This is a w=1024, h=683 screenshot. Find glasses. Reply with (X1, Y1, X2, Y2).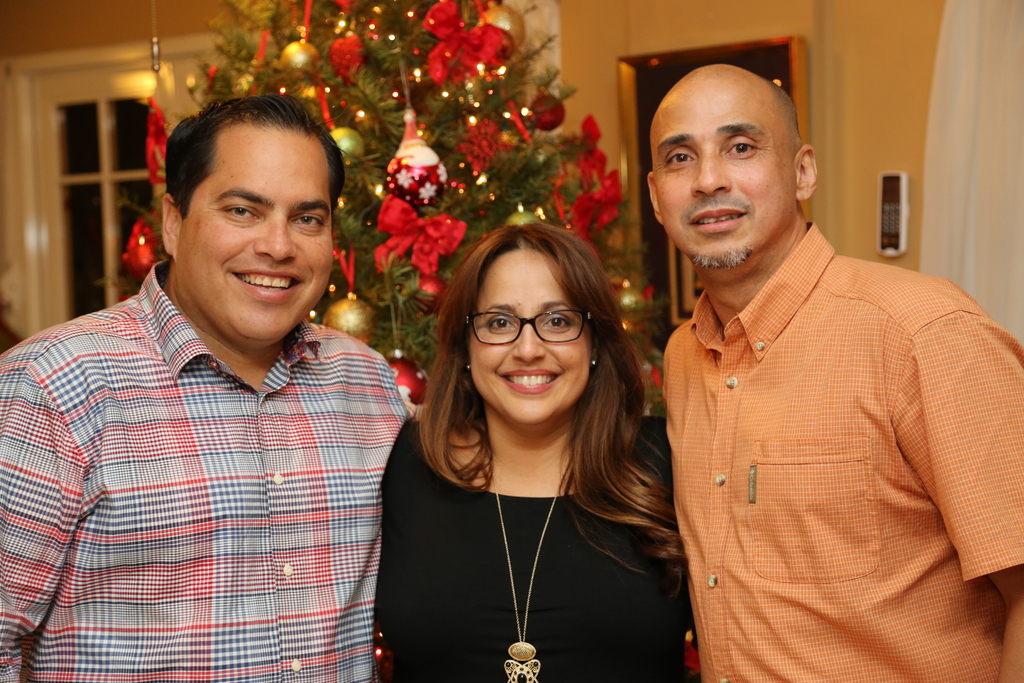
(463, 309, 600, 358).
